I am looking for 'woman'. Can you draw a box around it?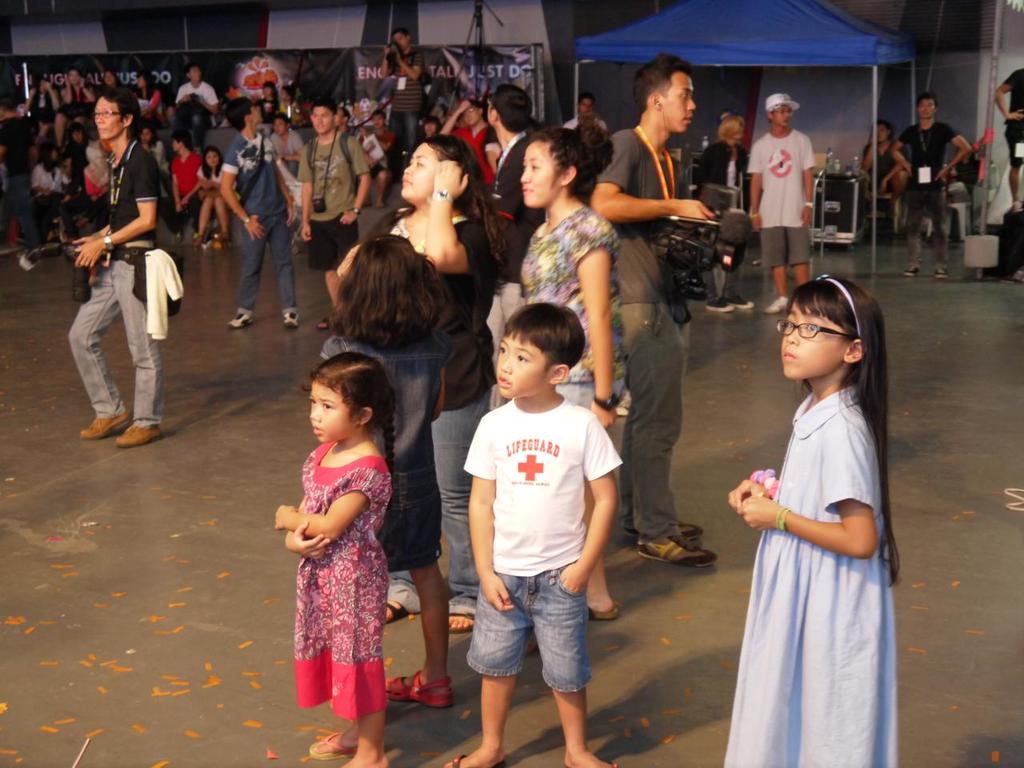
Sure, the bounding box is {"x1": 327, "y1": 138, "x2": 511, "y2": 634}.
